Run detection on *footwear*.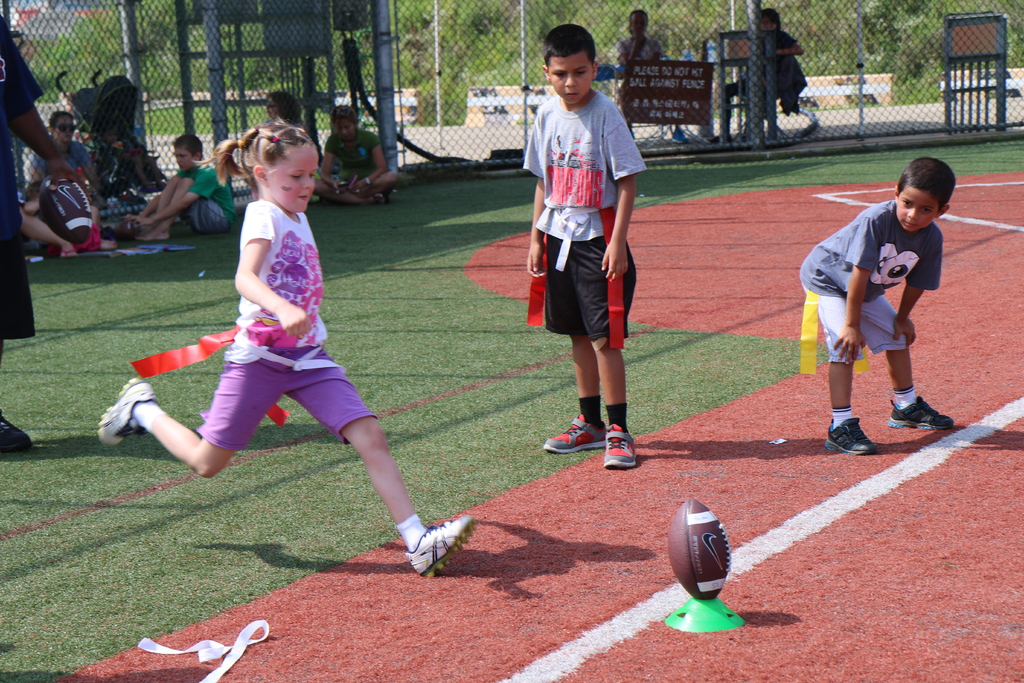
Result: (604, 425, 636, 470).
